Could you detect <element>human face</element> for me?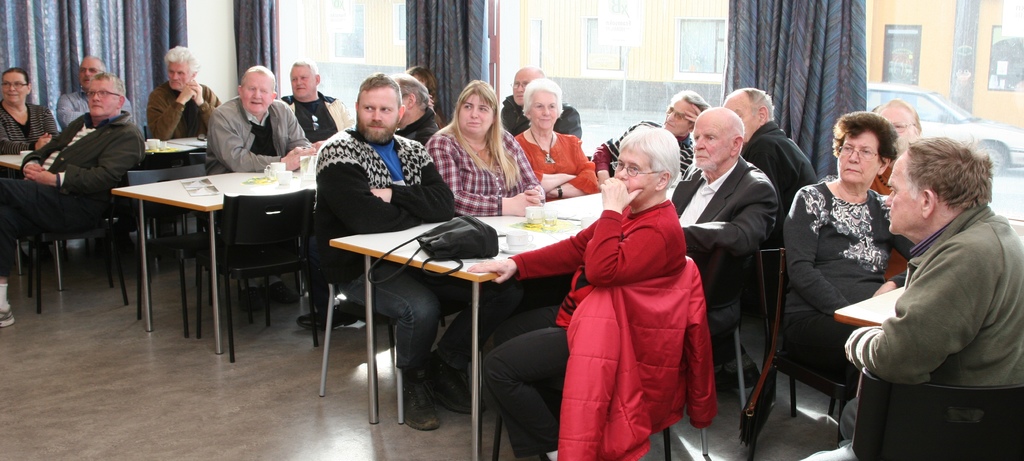
Detection result: detection(4, 75, 34, 104).
